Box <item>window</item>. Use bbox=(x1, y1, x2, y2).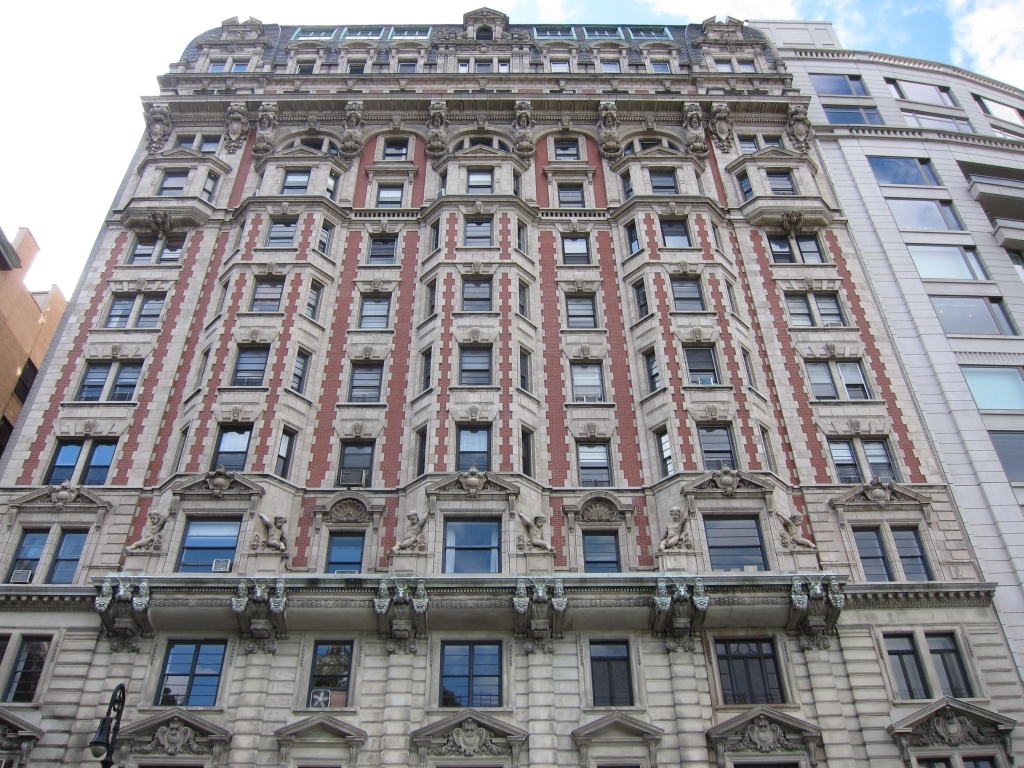
bbox=(739, 169, 752, 197).
